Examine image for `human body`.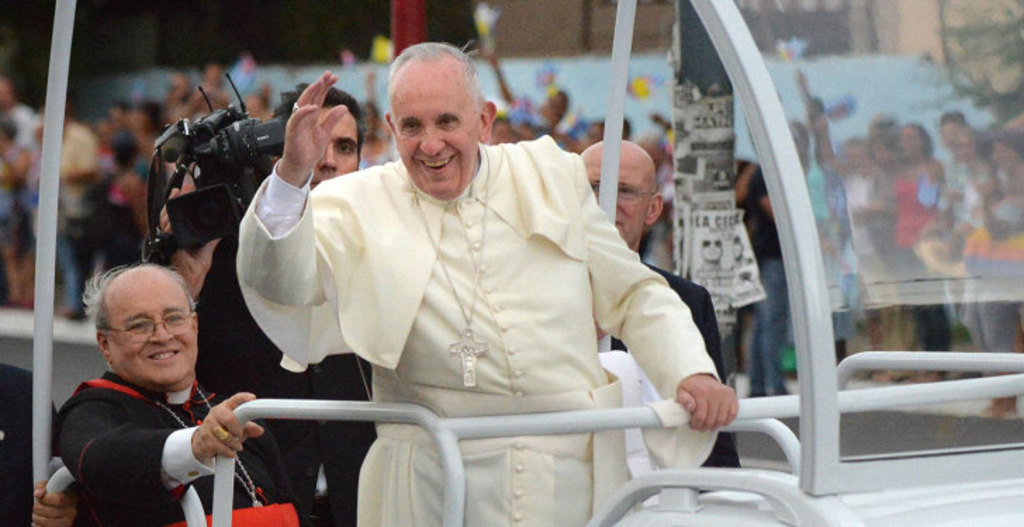
Examination result: bbox(45, 375, 286, 526).
